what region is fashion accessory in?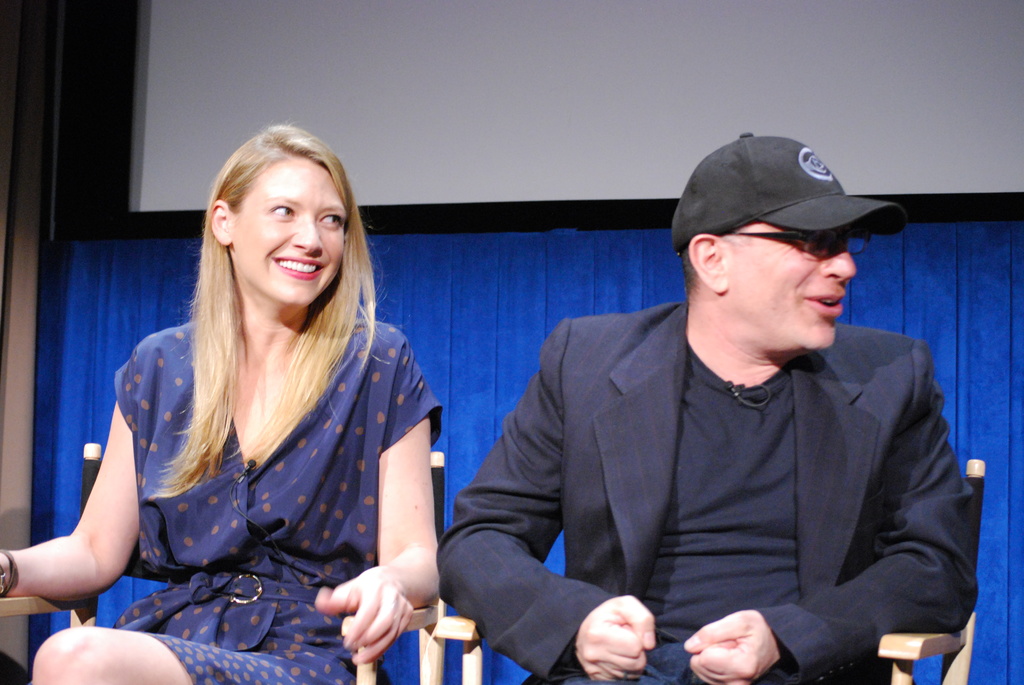
Rect(724, 233, 859, 265).
